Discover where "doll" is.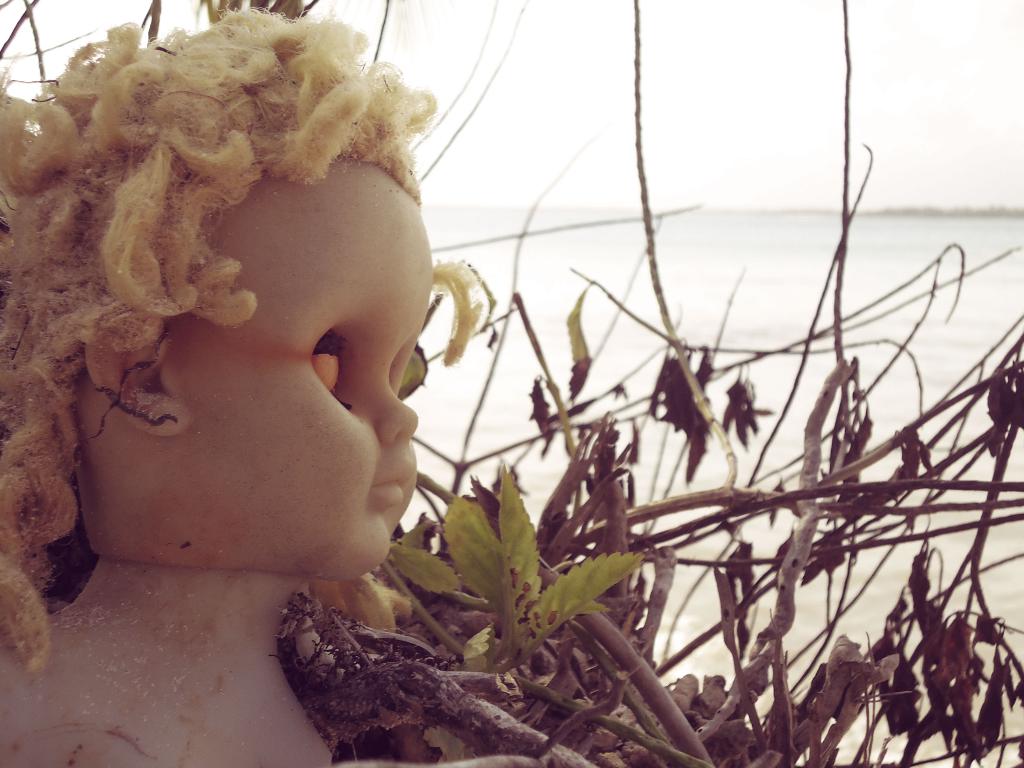
Discovered at l=26, t=0, r=542, b=755.
